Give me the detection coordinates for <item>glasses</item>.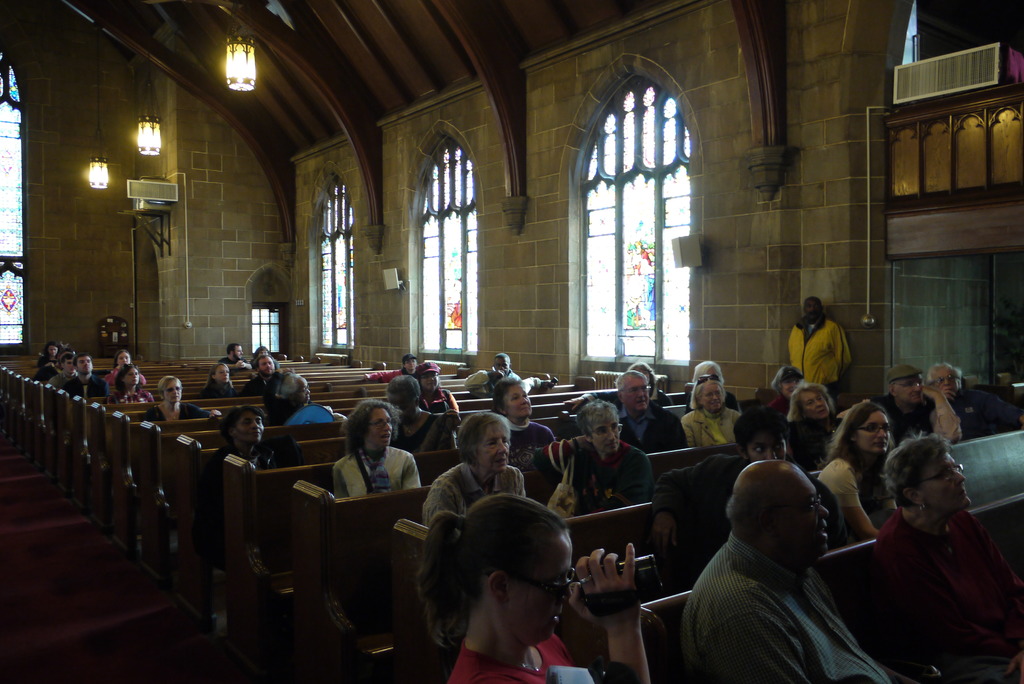
pyautogui.locateOnScreen(701, 391, 724, 398).
